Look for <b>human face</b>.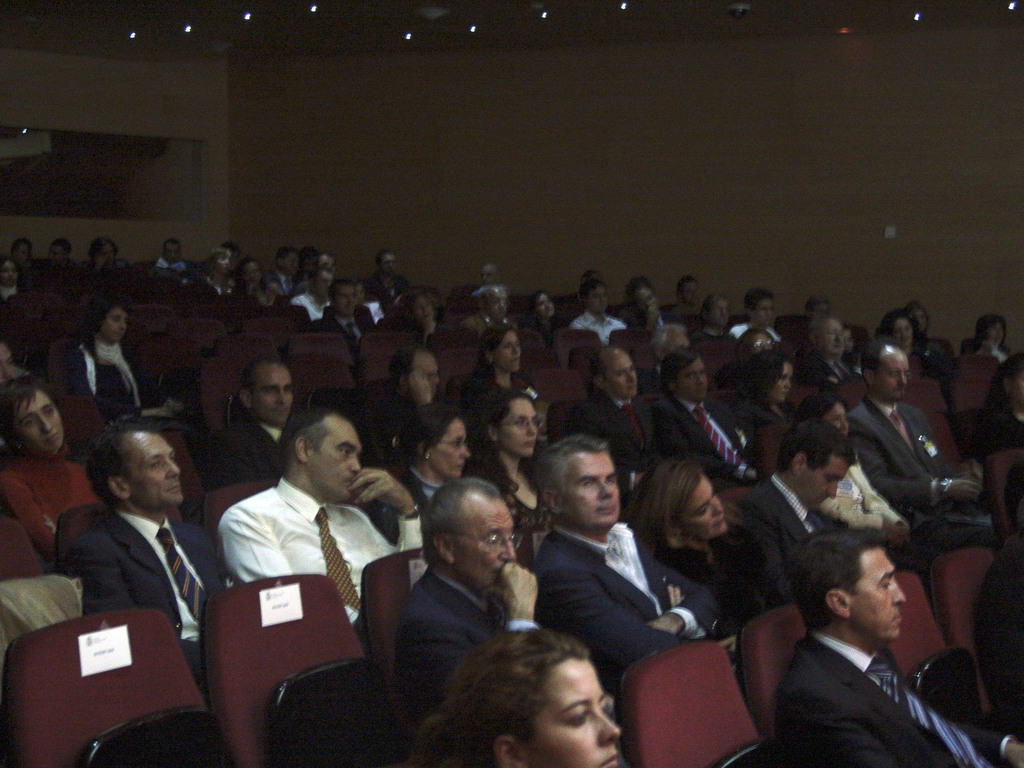
Found: <region>357, 285, 362, 305</region>.
